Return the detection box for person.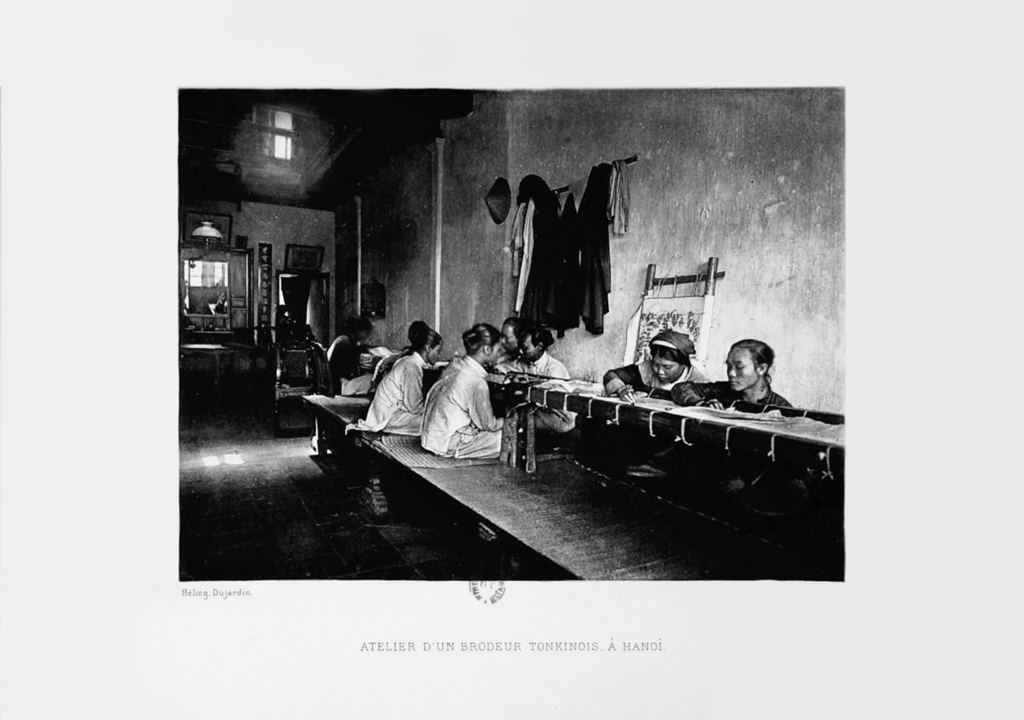
bbox(429, 318, 521, 493).
